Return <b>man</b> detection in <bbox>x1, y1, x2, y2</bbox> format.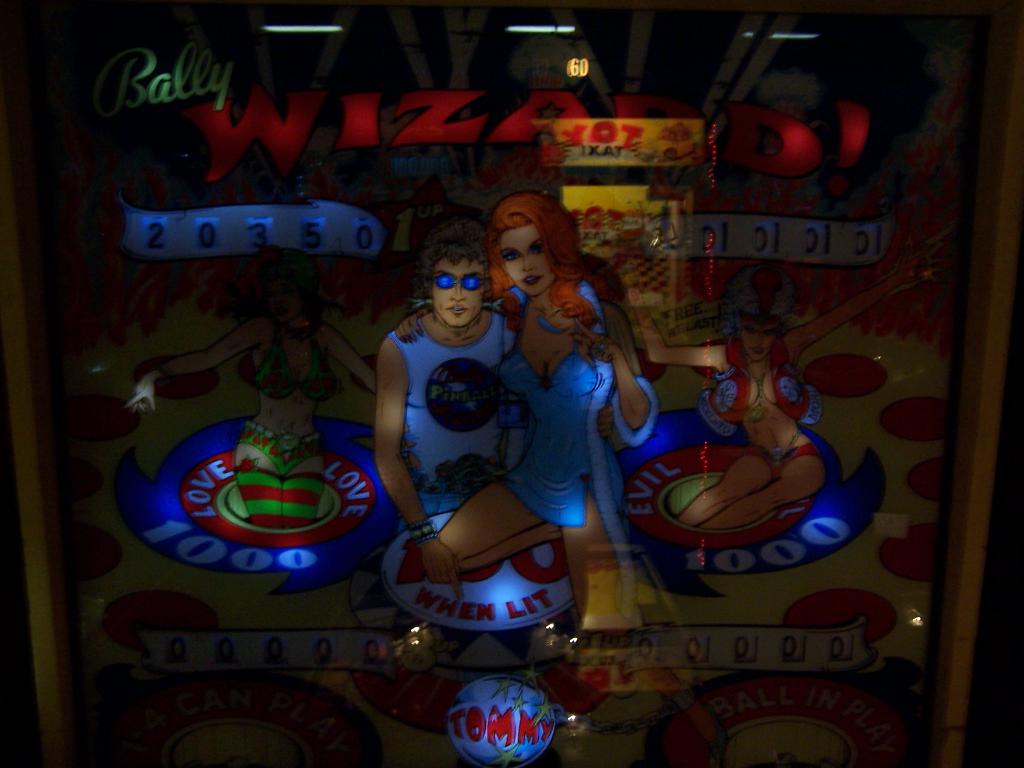
<bbox>374, 221, 616, 593</bbox>.
